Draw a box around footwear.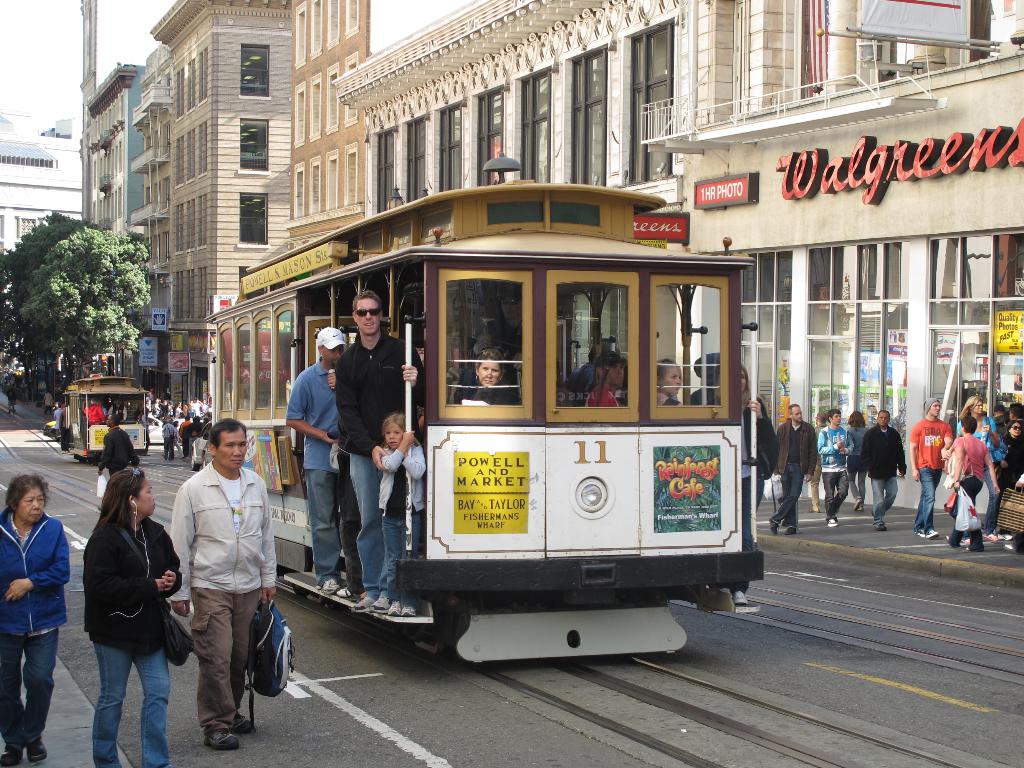
[x1=1005, y1=543, x2=1015, y2=552].
